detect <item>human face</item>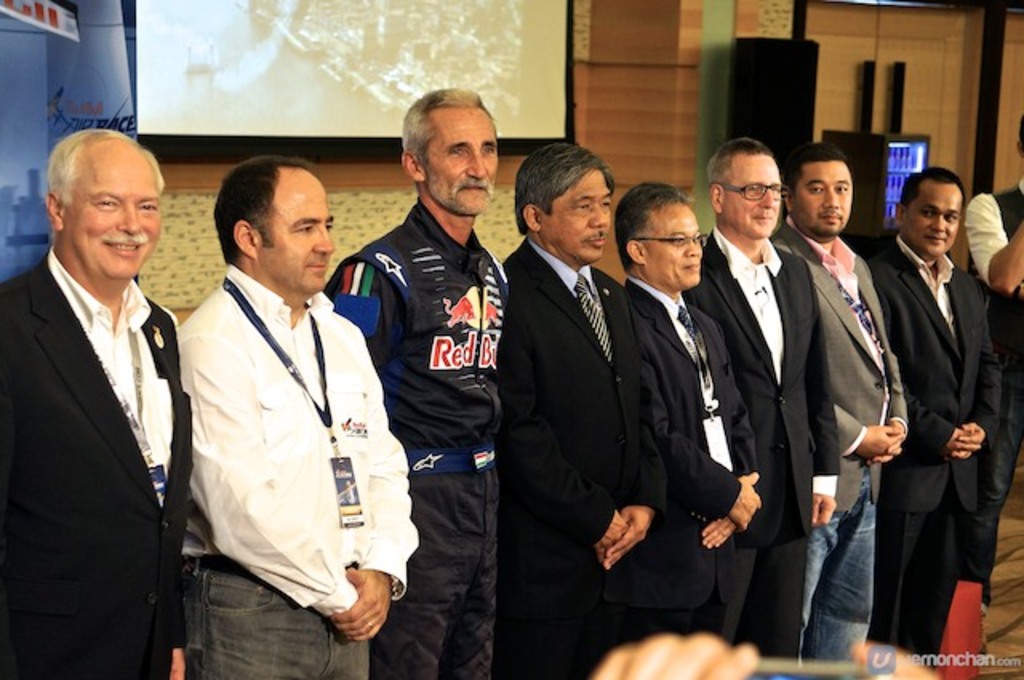
722,155,792,240
